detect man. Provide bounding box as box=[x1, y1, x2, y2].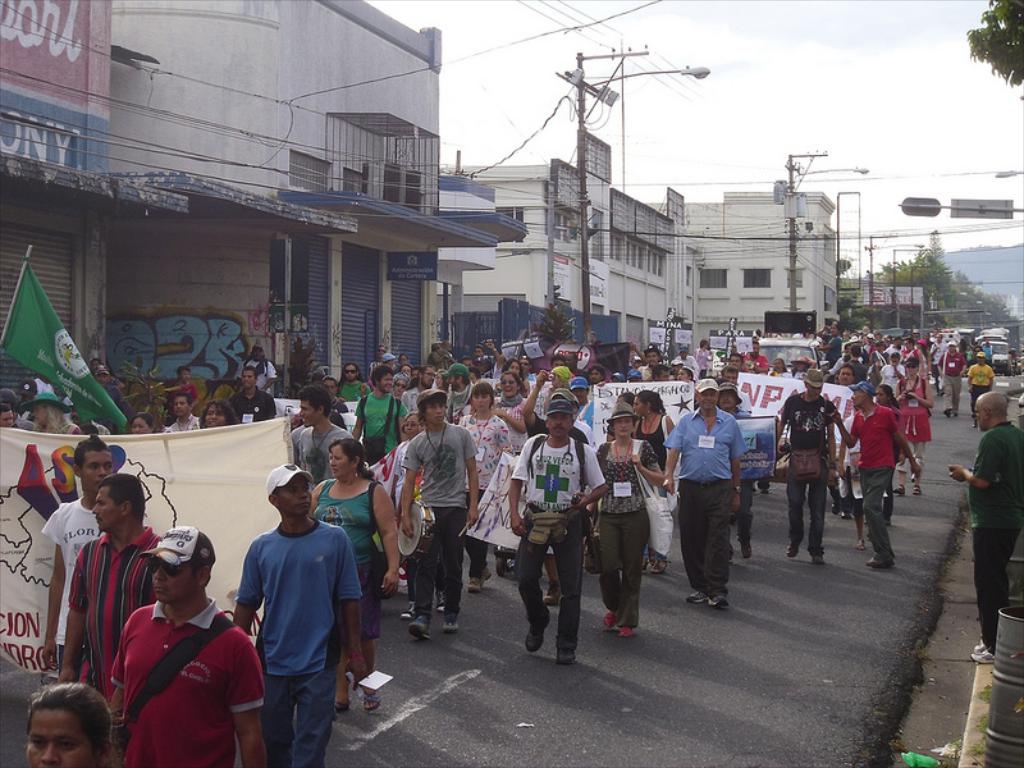
box=[970, 356, 995, 429].
